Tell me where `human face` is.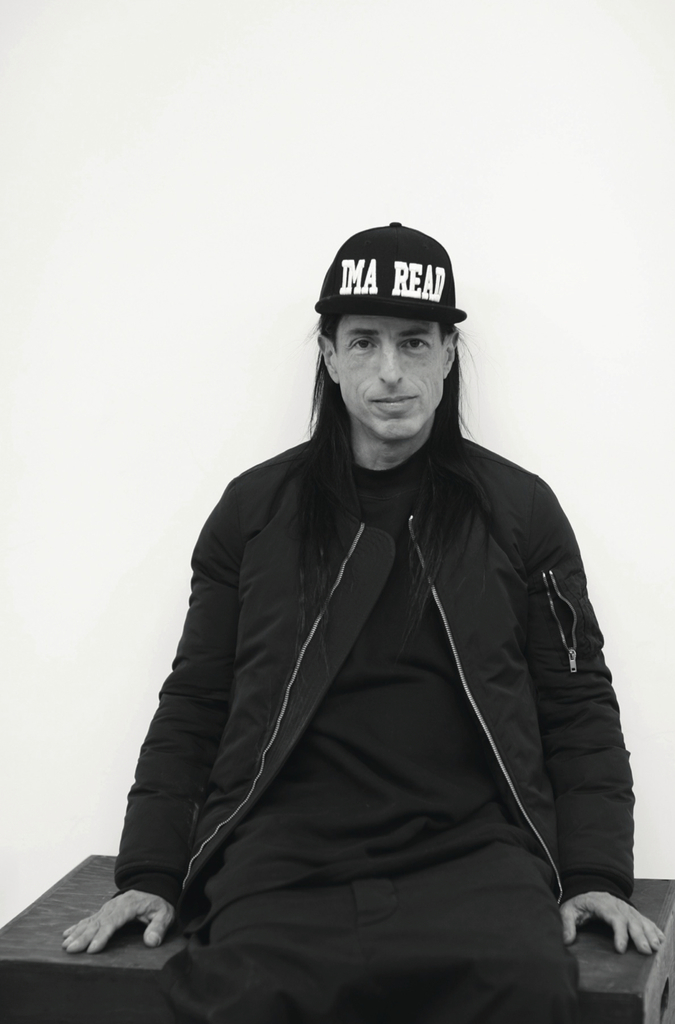
`human face` is at 333, 313, 449, 439.
